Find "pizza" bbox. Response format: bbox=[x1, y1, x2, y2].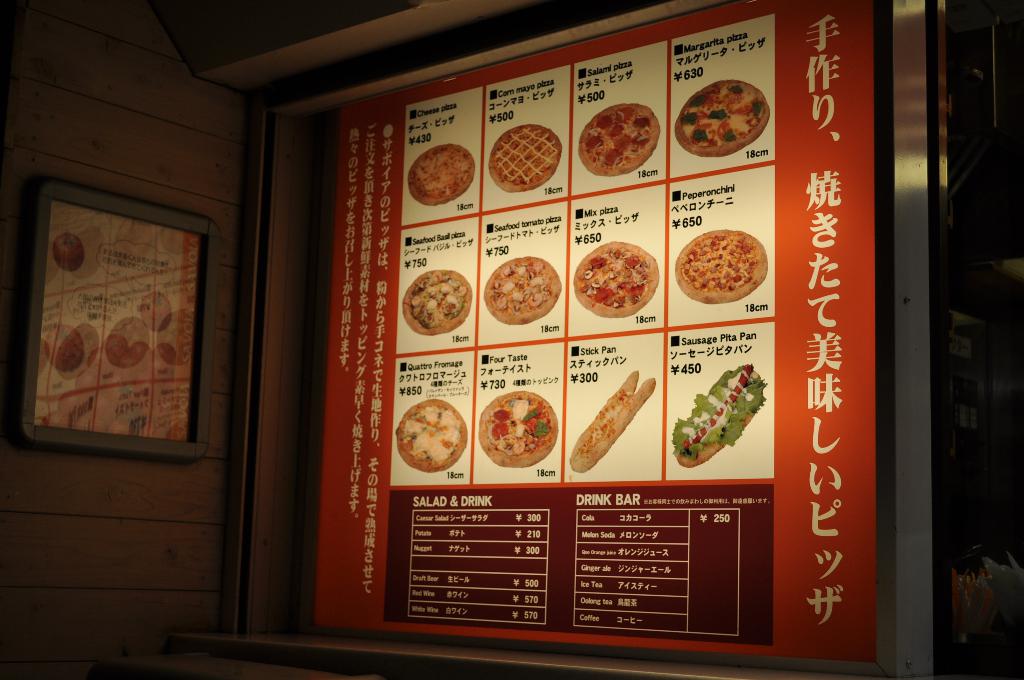
bbox=[487, 122, 563, 191].
